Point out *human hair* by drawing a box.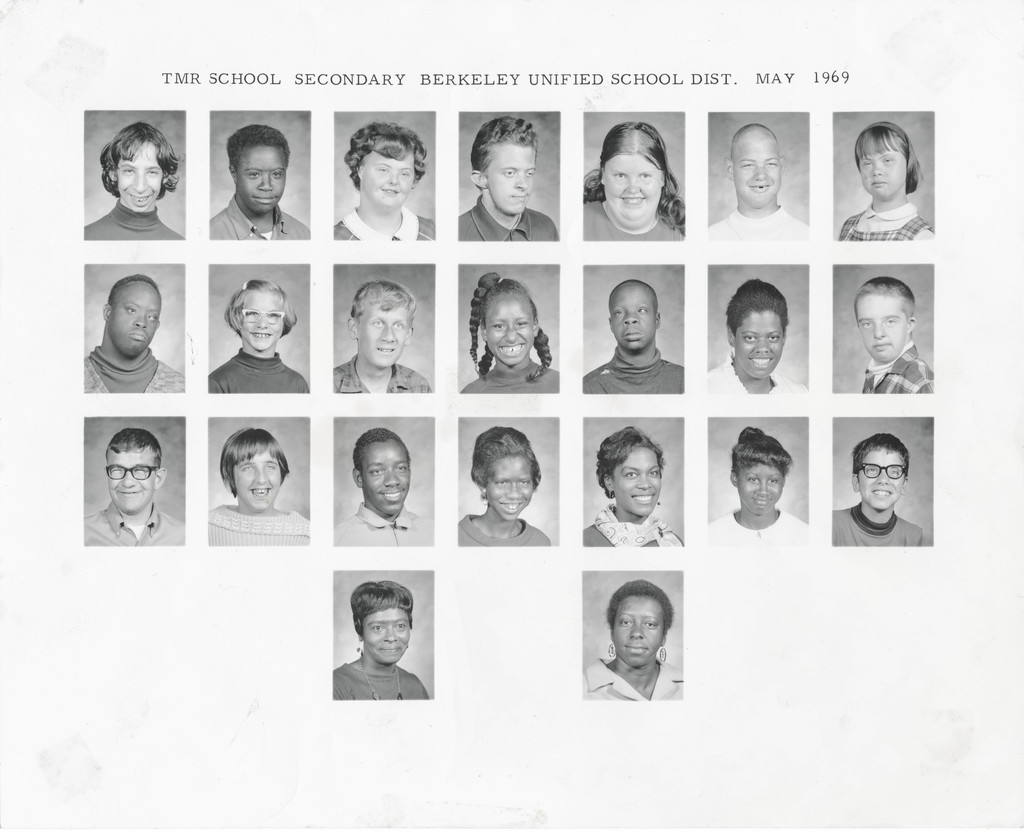
[353, 432, 417, 471].
